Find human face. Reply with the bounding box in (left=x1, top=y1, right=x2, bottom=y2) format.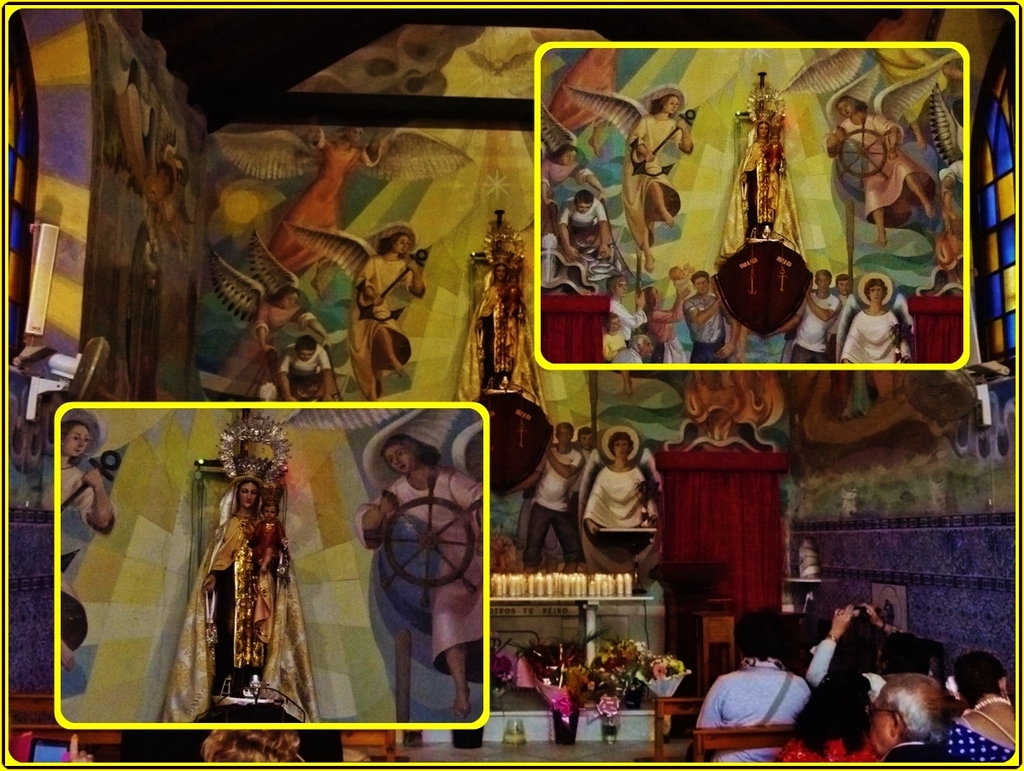
(left=817, top=275, right=831, bottom=289).
